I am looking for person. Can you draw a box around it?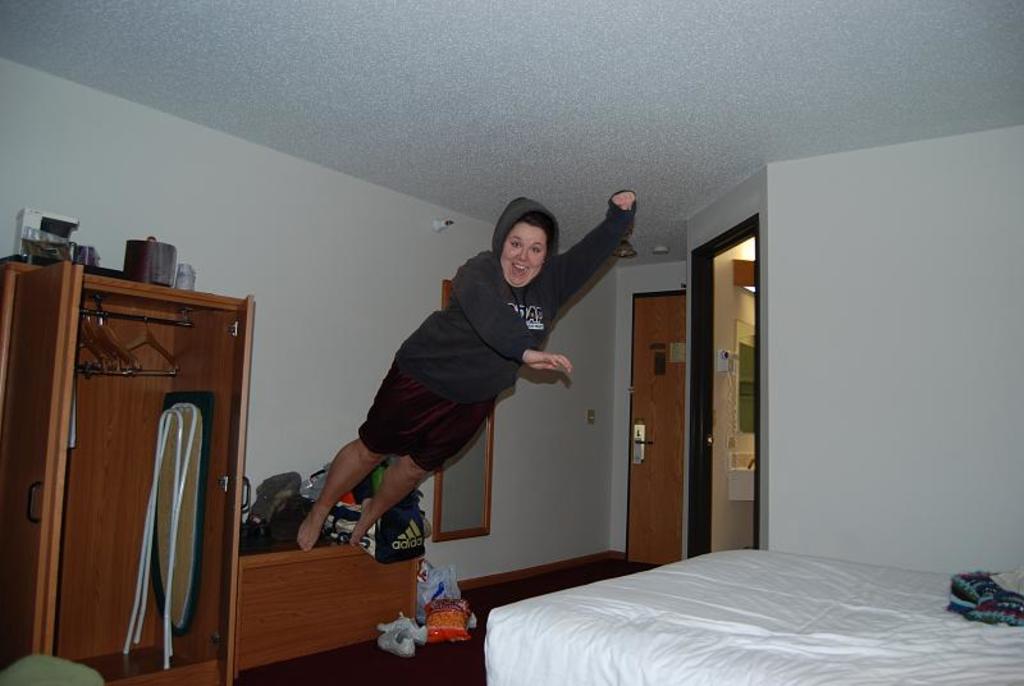
Sure, the bounding box is l=308, t=206, r=591, b=600.
